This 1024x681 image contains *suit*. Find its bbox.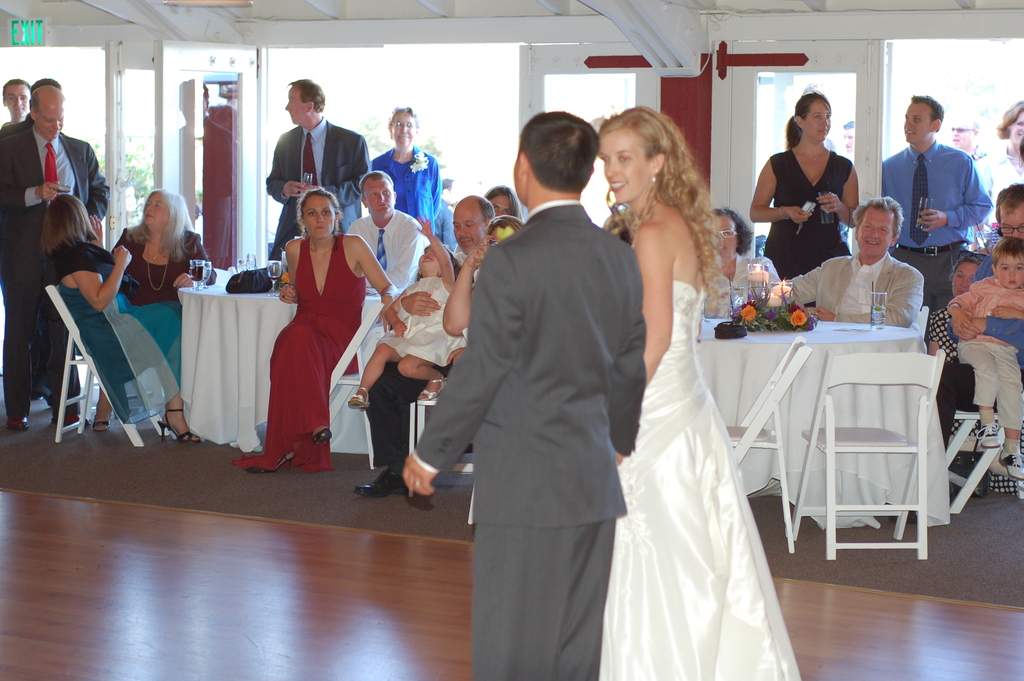
bbox=(266, 113, 373, 258).
